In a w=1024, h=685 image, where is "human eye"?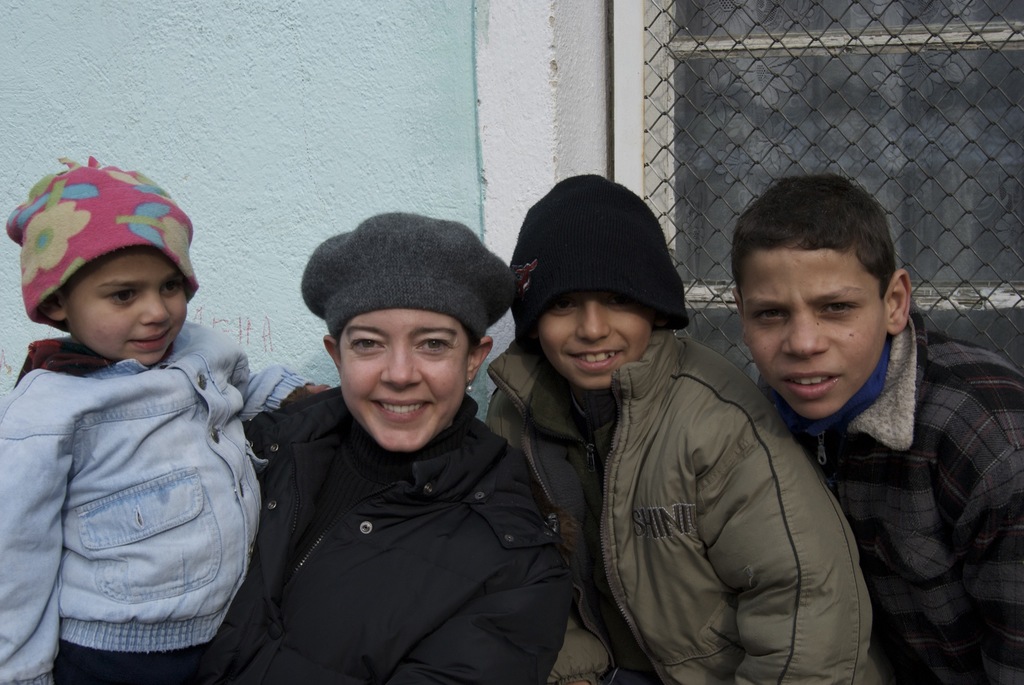
Rect(156, 275, 184, 295).
